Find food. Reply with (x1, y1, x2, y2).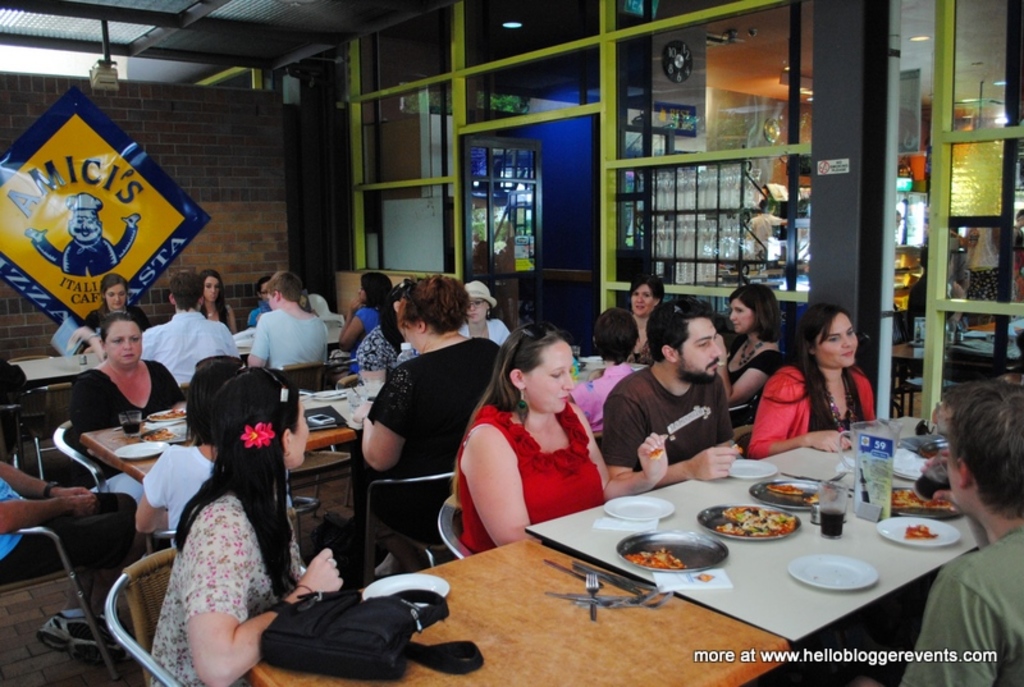
(143, 425, 177, 444).
